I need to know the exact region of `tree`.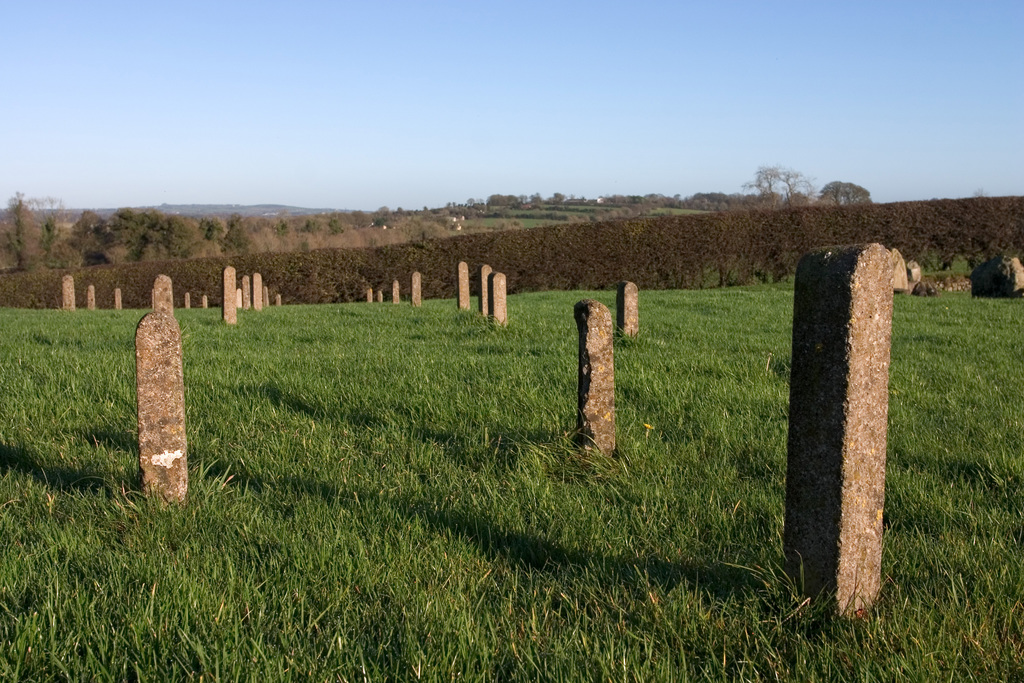
Region: left=0, top=184, right=56, bottom=284.
